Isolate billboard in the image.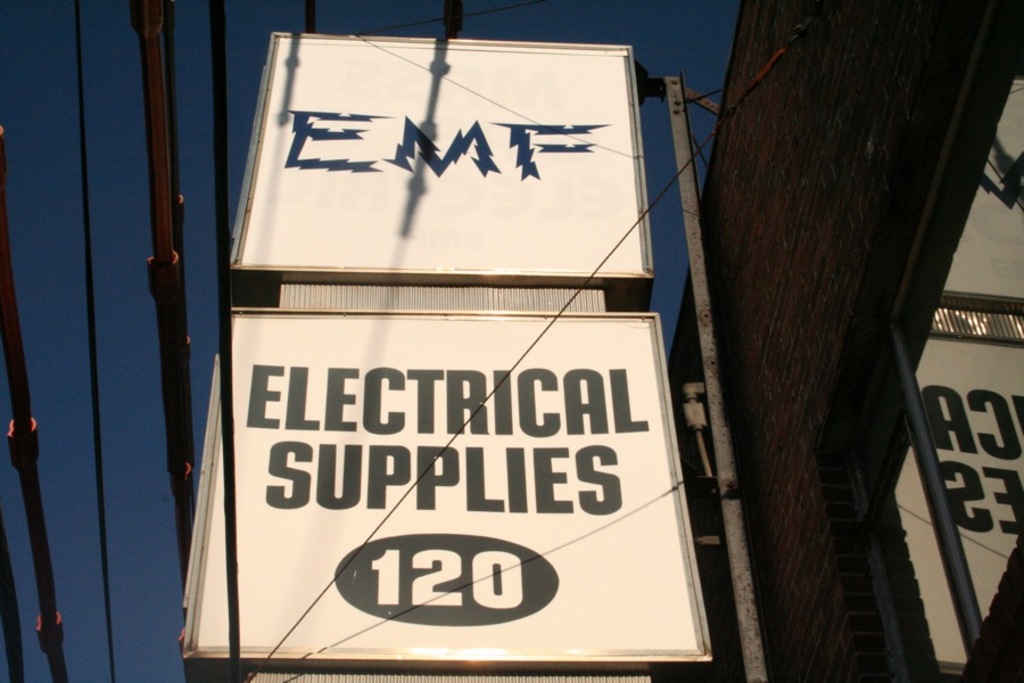
Isolated region: x1=225 y1=26 x2=654 y2=279.
